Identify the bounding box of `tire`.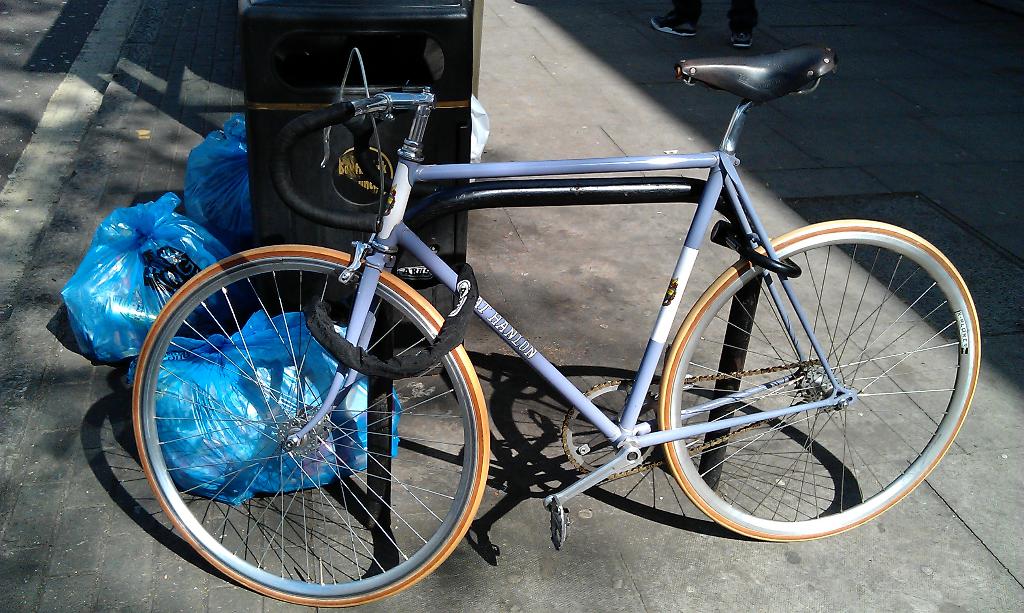
[left=658, top=219, right=984, bottom=541].
